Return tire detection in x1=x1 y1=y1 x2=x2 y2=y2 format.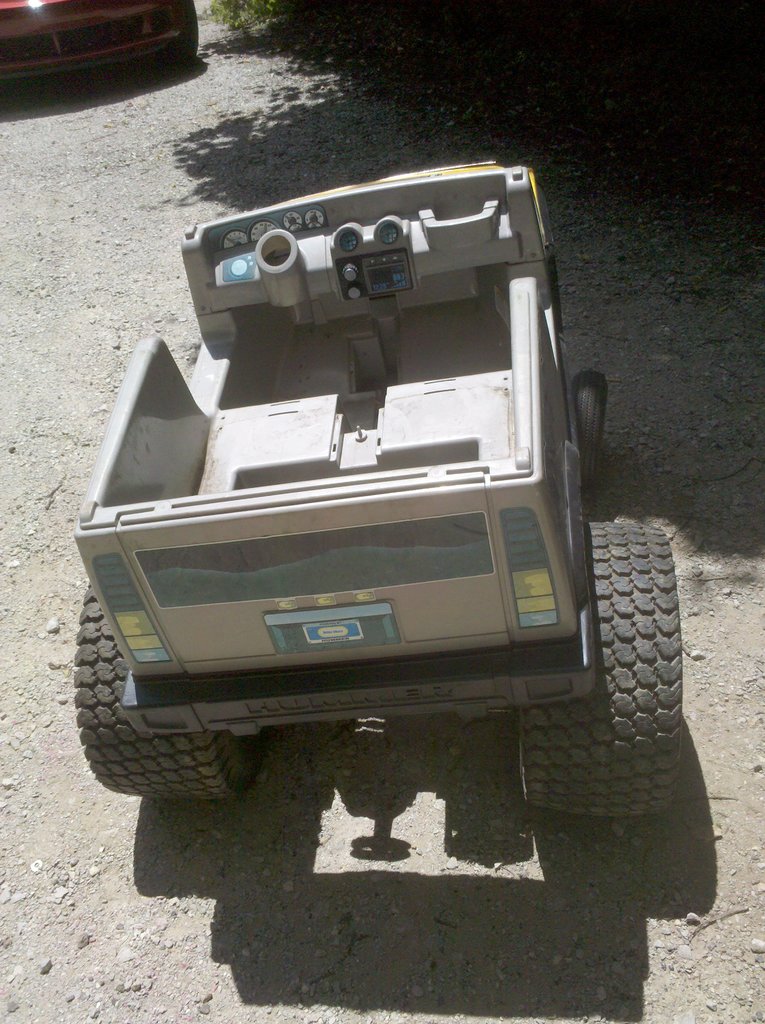
x1=190 y1=0 x2=200 y2=56.
